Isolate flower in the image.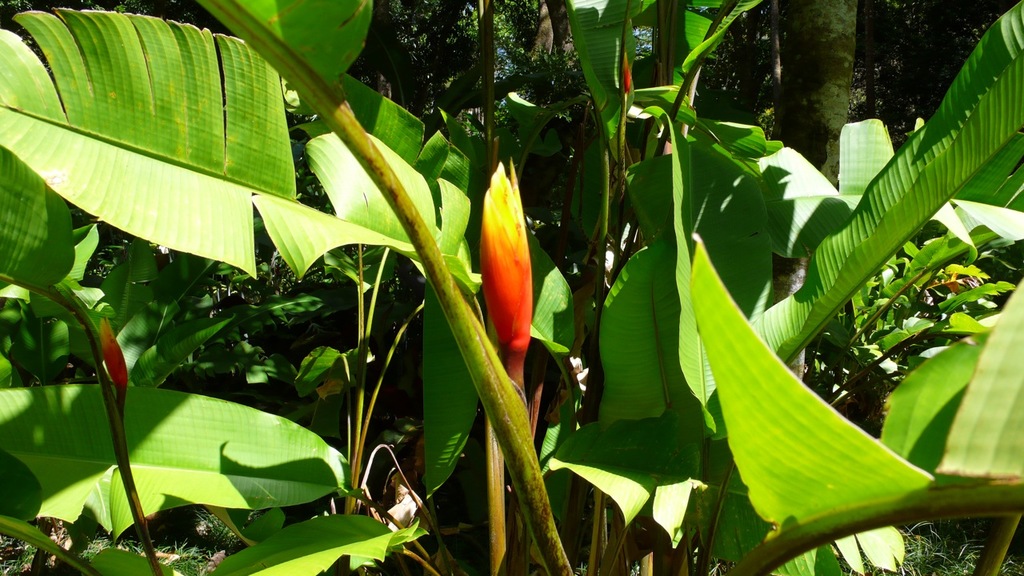
Isolated region: 465, 166, 553, 361.
